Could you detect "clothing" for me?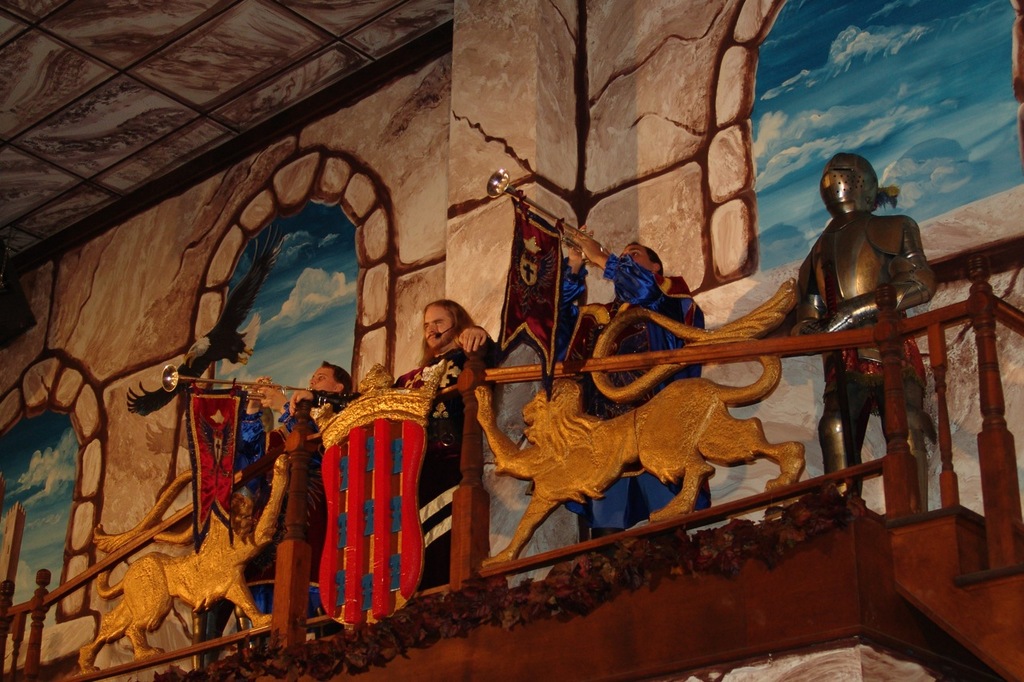
Detection result: region(537, 255, 703, 535).
